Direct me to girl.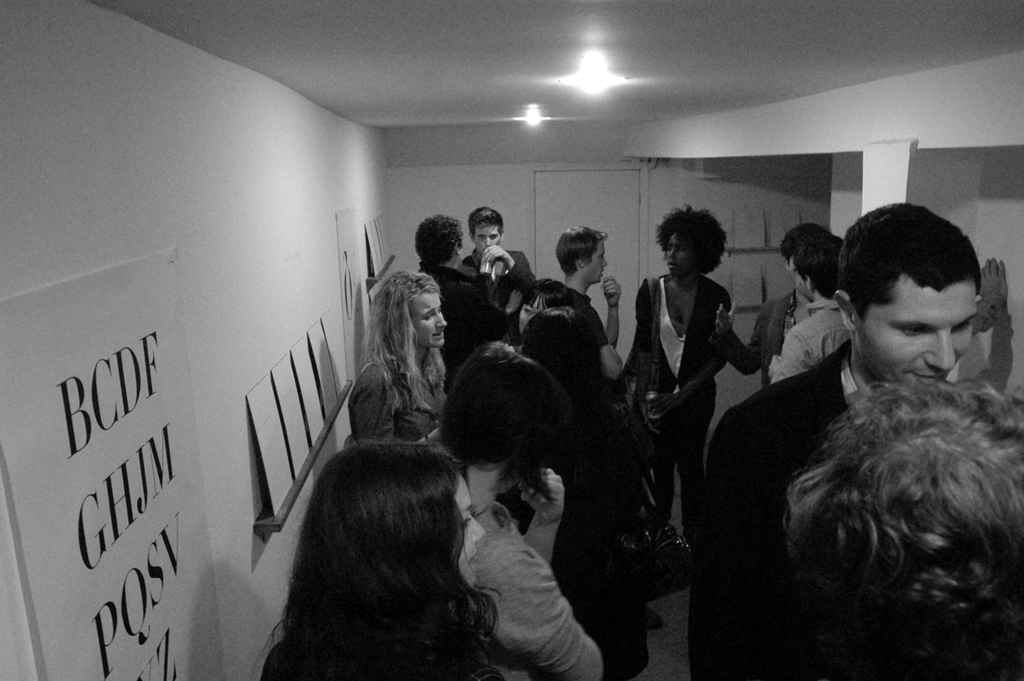
Direction: box(438, 342, 601, 680).
